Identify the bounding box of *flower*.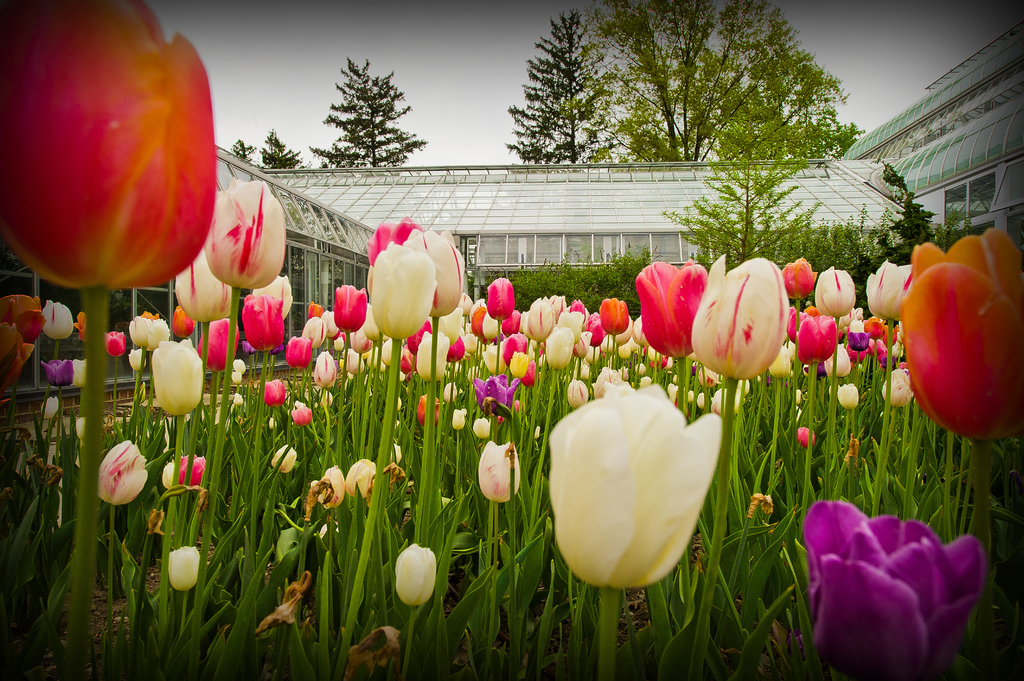
locate(549, 381, 750, 599).
